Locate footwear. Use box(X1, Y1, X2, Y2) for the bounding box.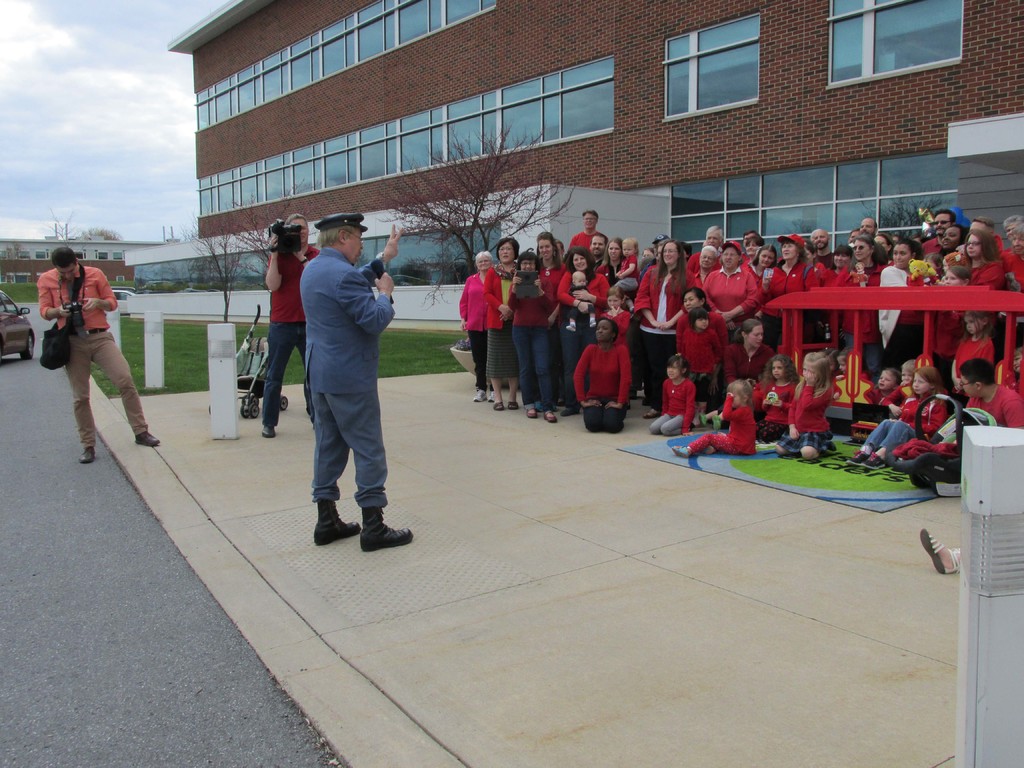
box(846, 446, 870, 468).
